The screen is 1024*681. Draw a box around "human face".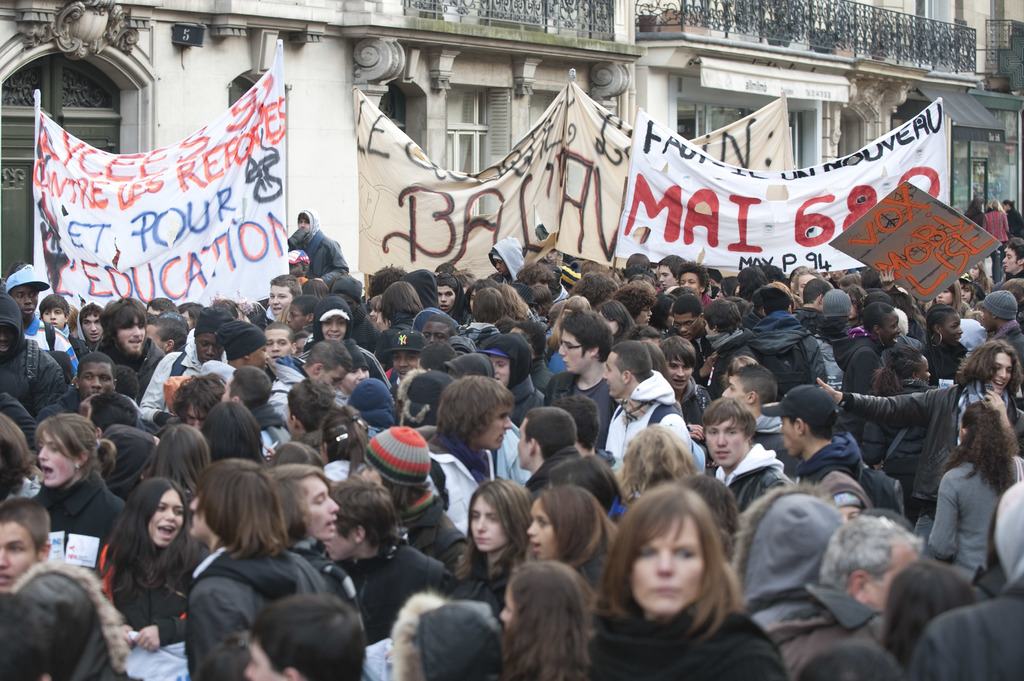
x1=706 y1=417 x2=744 y2=467.
